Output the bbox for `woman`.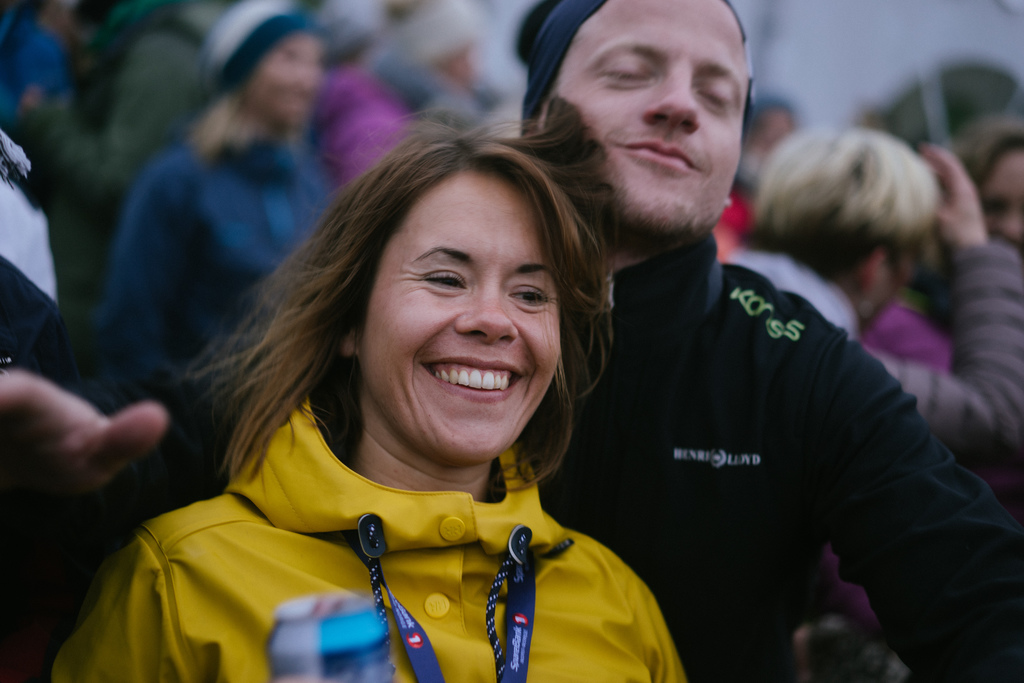
box=[97, 0, 349, 509].
